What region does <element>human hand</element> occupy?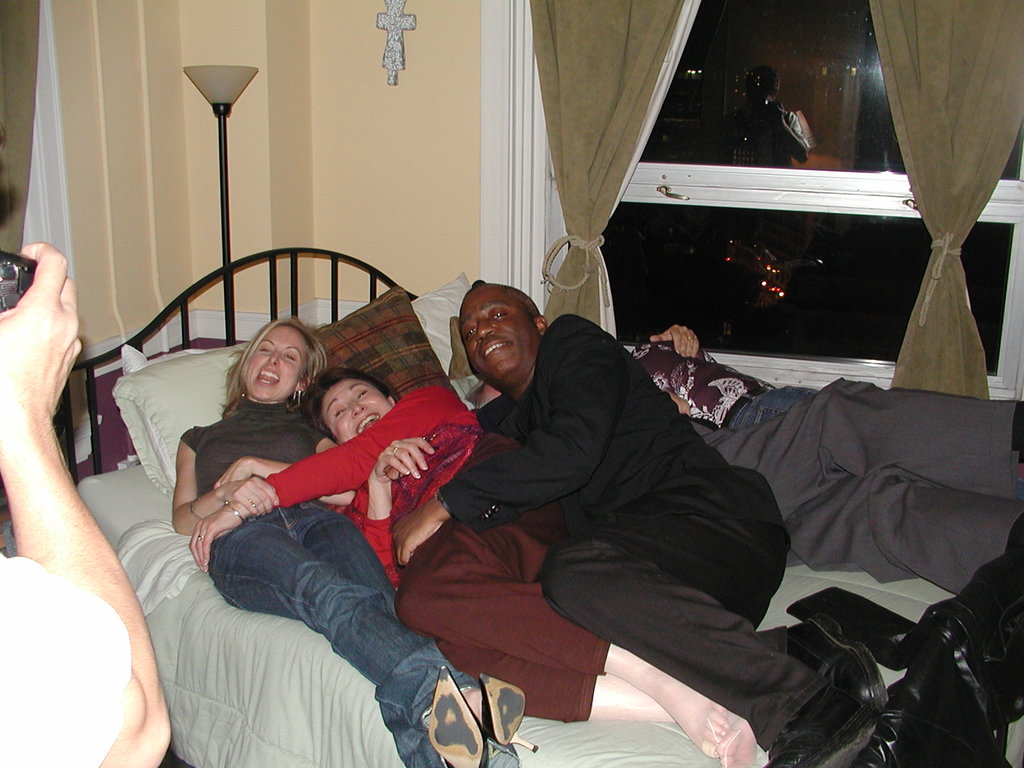
(662,387,691,419).
